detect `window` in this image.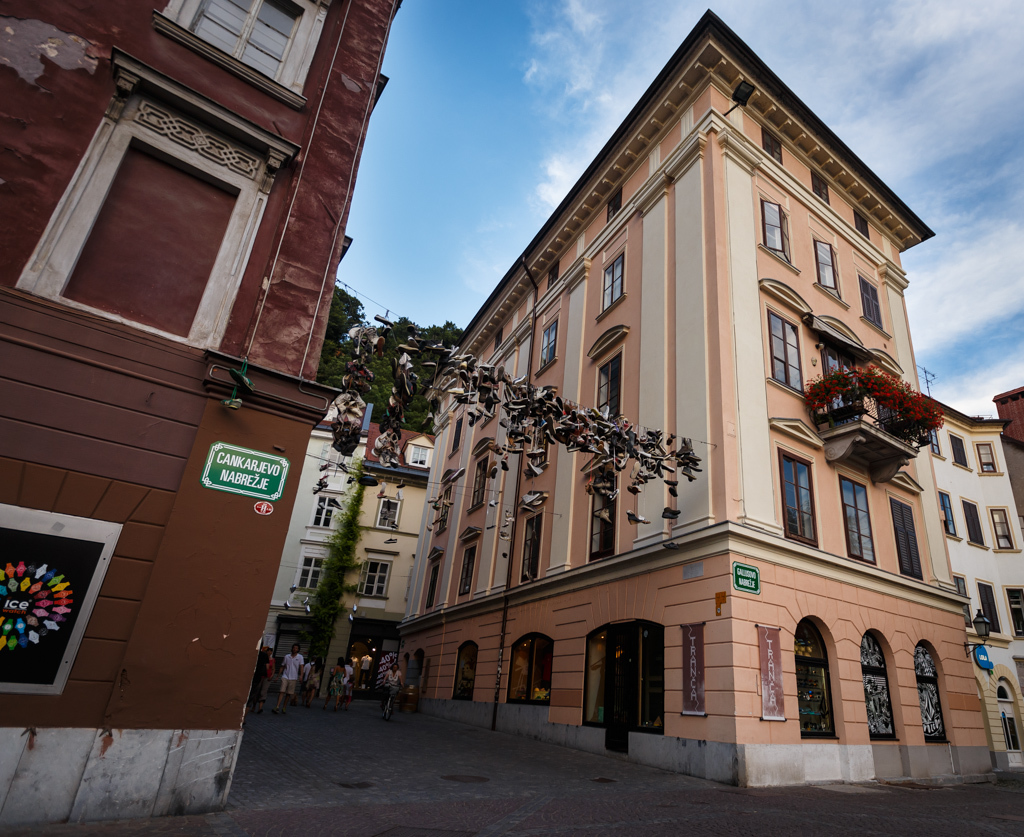
Detection: detection(535, 307, 561, 374).
